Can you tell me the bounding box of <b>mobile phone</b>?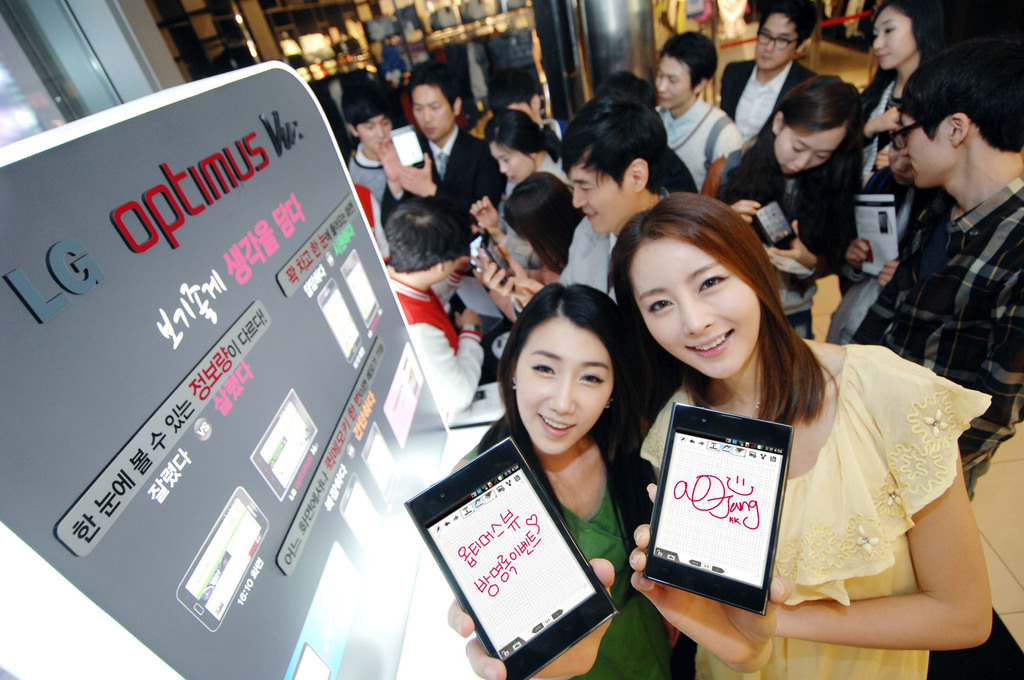
<region>316, 277, 362, 363</region>.
